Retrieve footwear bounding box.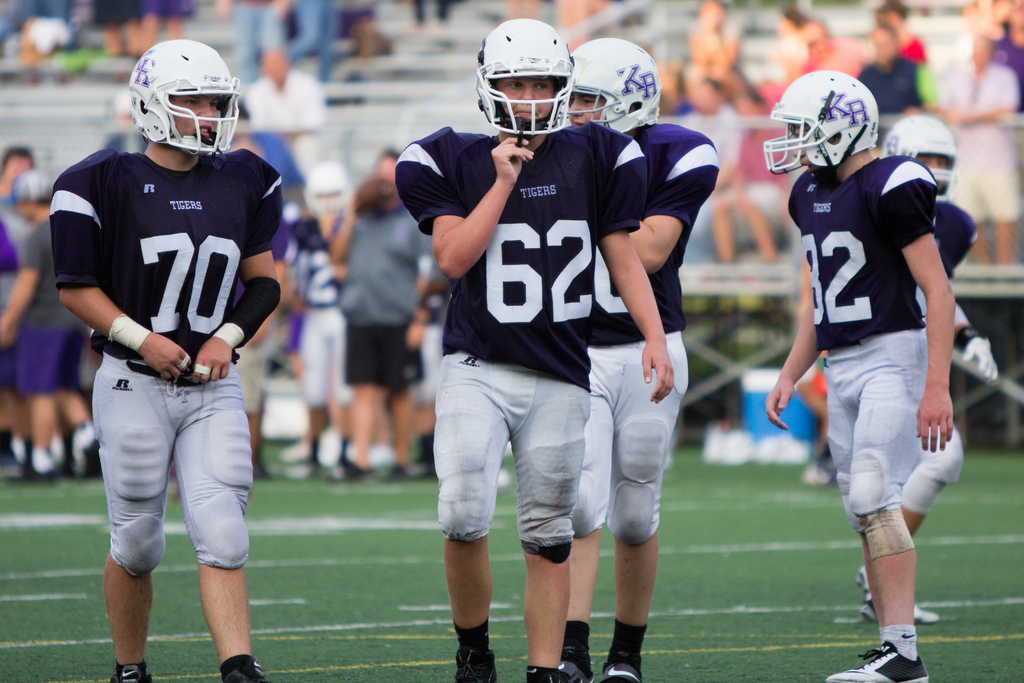
Bounding box: [859, 604, 939, 625].
